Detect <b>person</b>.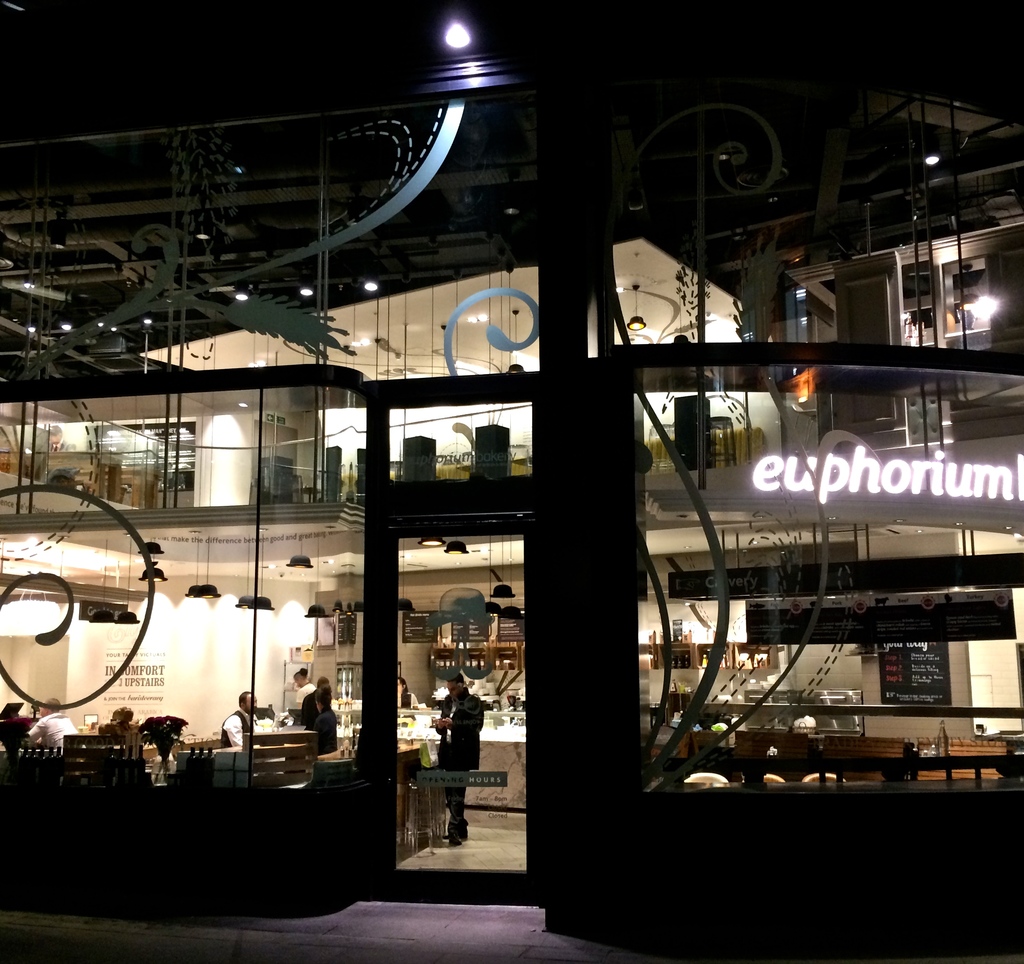
Detected at rect(316, 688, 335, 756).
